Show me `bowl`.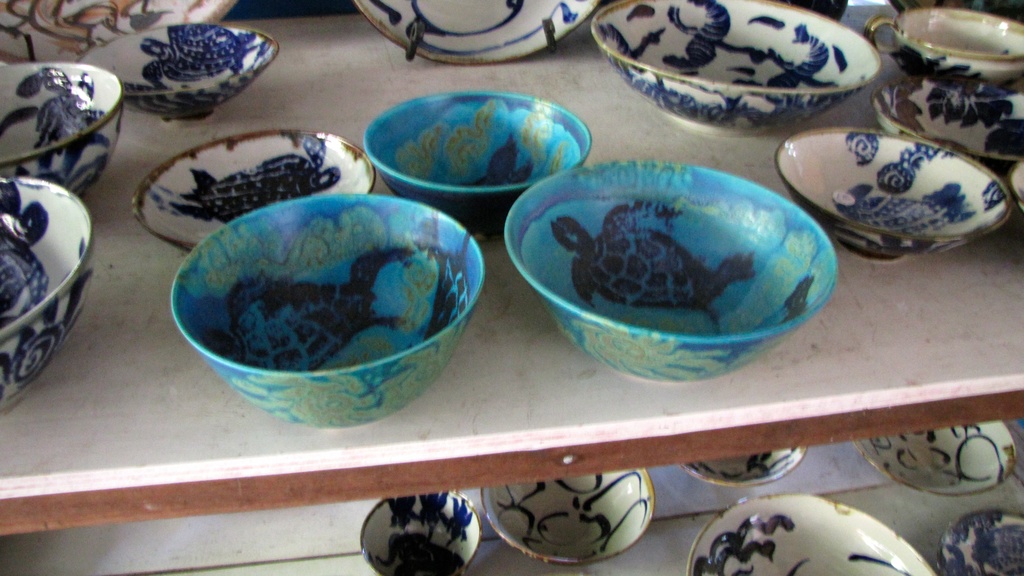
`bowl` is here: locate(0, 177, 94, 413).
